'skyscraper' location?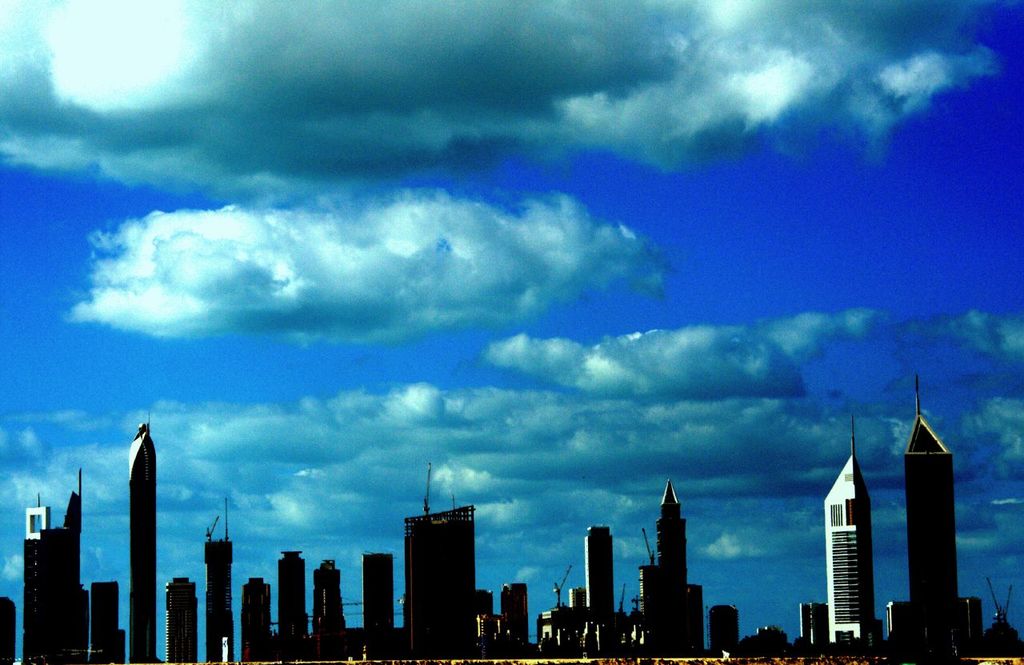
(709, 594, 750, 661)
